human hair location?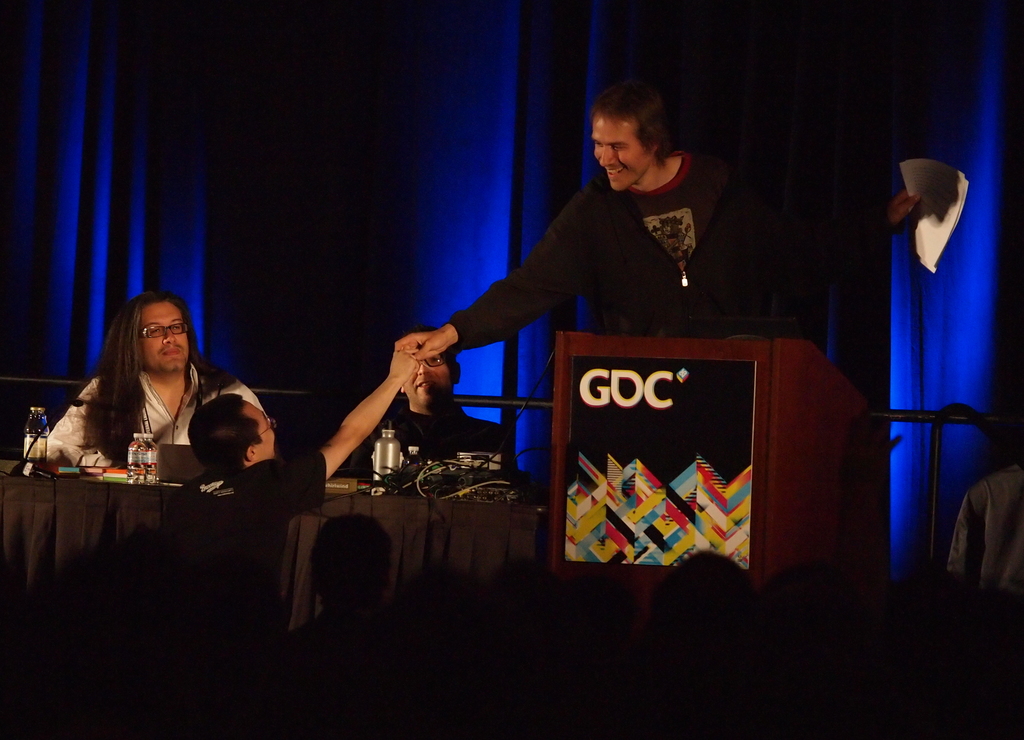
(left=76, top=293, right=193, bottom=442)
